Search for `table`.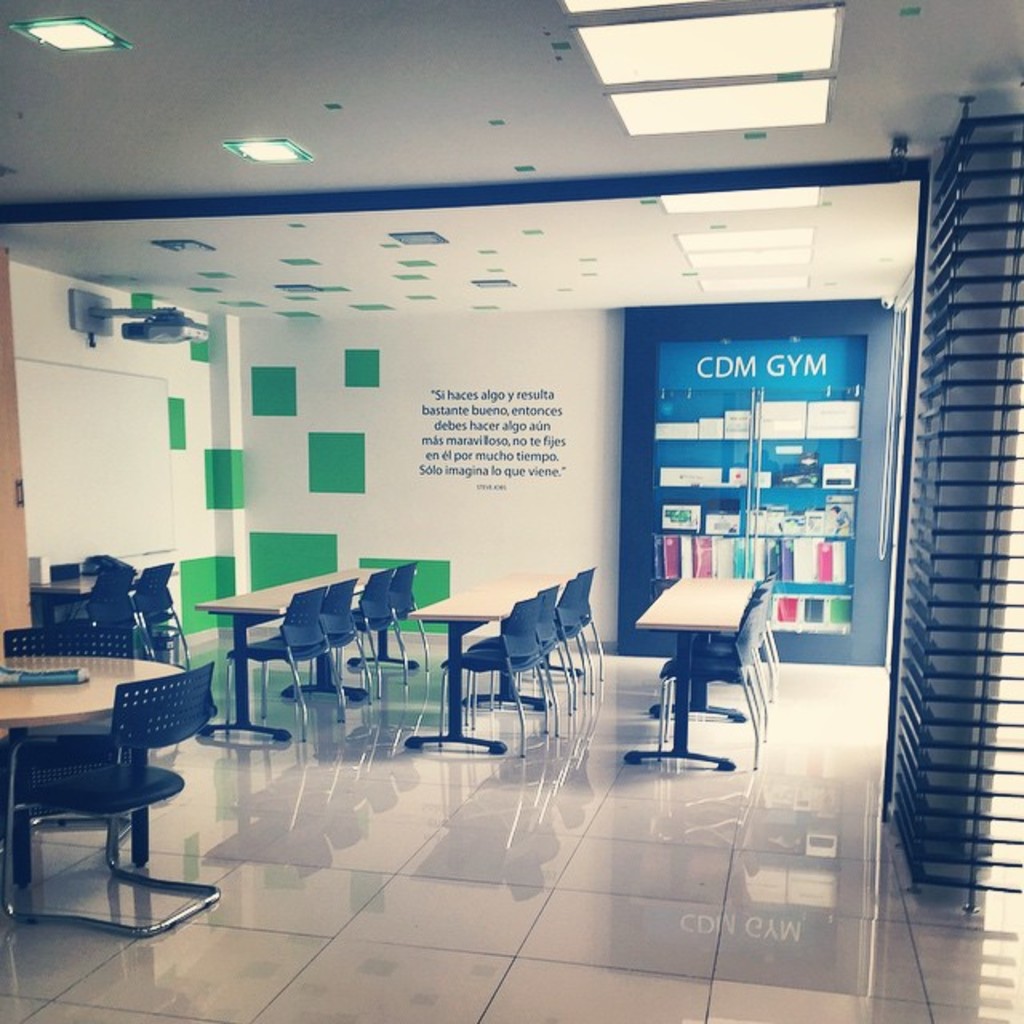
Found at [197, 566, 395, 739].
